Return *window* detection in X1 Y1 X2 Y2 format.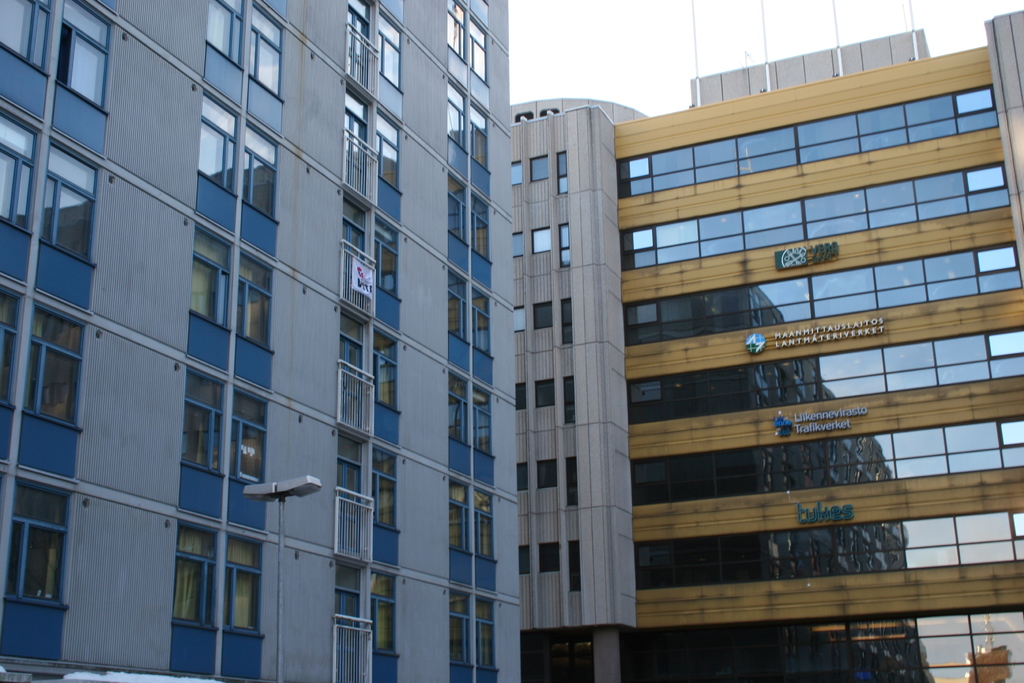
518 544 532 575.
